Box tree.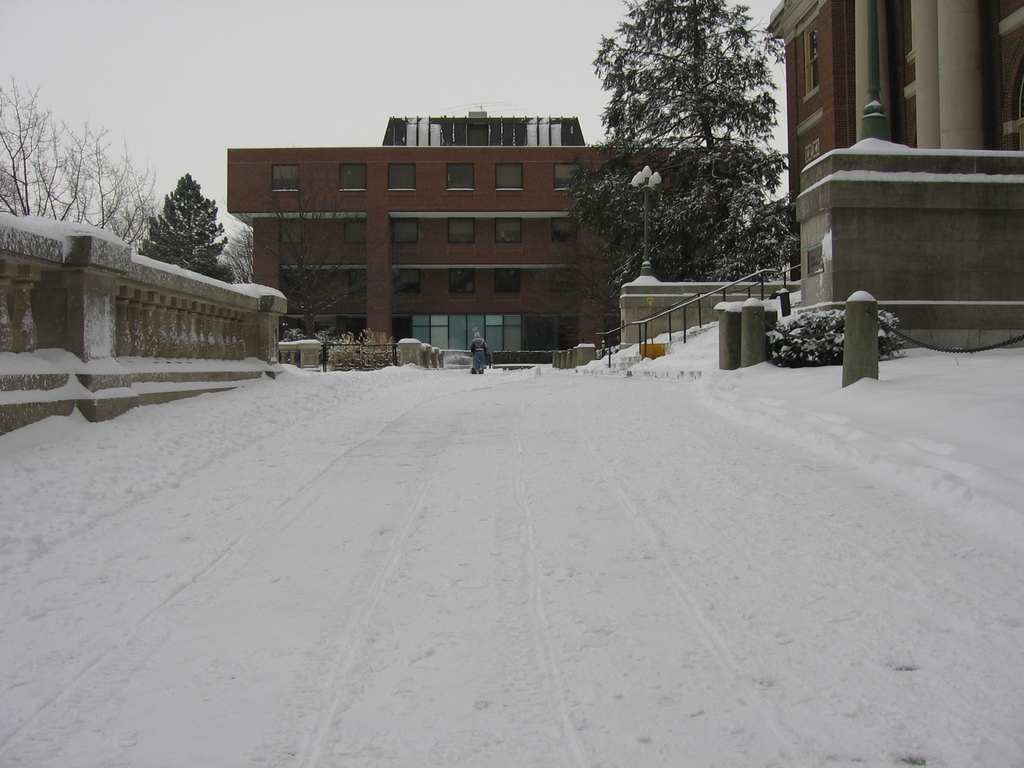
[left=567, top=0, right=810, bottom=316].
